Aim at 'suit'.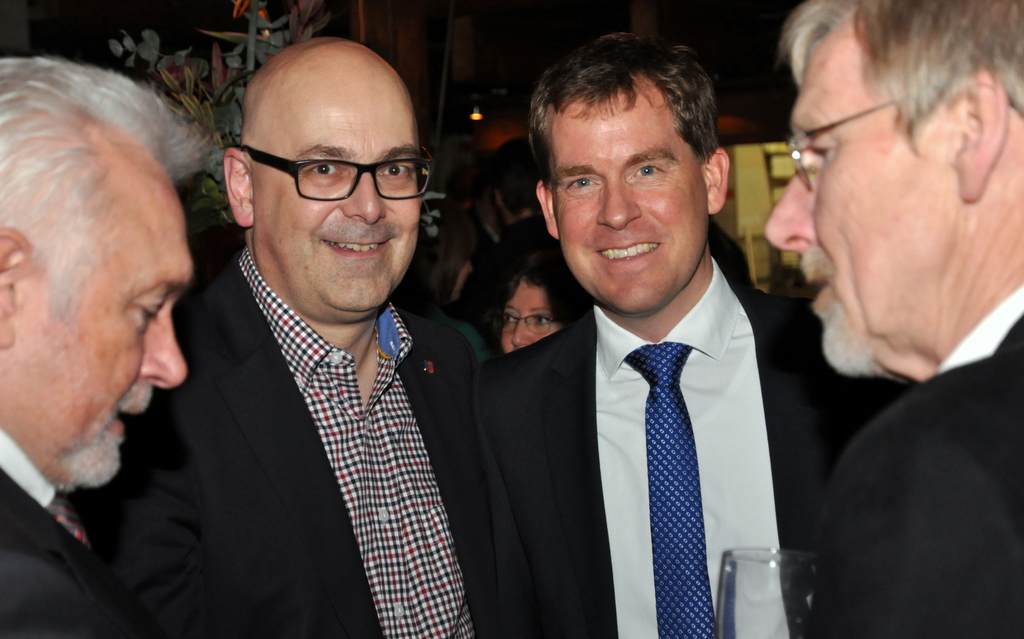
Aimed at 76, 243, 483, 638.
